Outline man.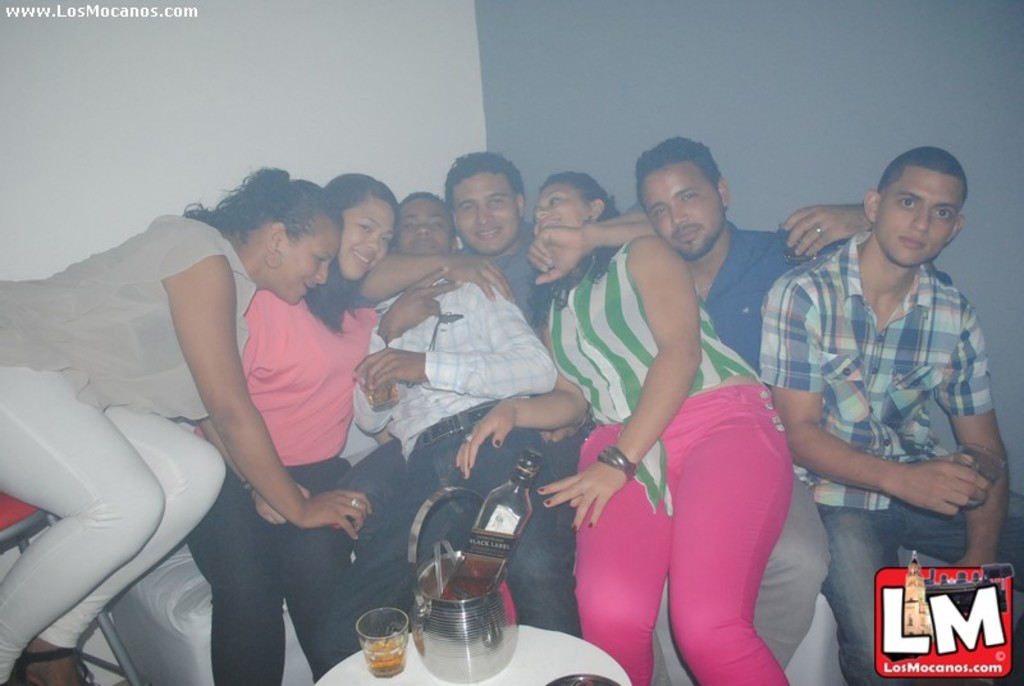
Outline: Rect(636, 131, 876, 685).
